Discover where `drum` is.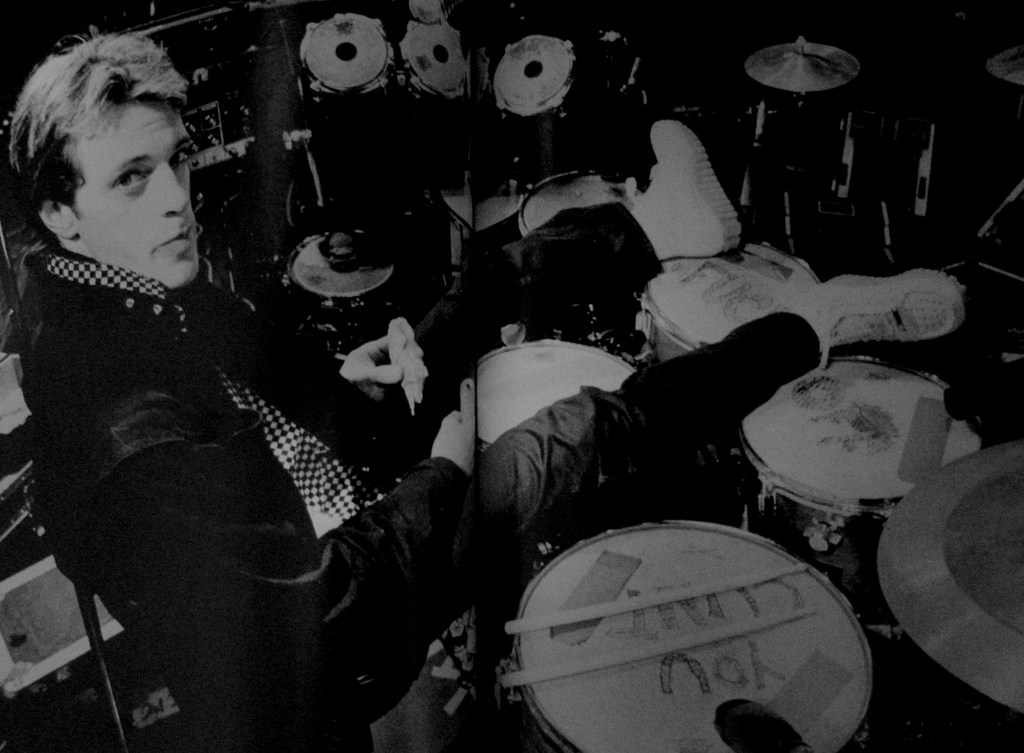
Discovered at <region>301, 13, 394, 95</region>.
